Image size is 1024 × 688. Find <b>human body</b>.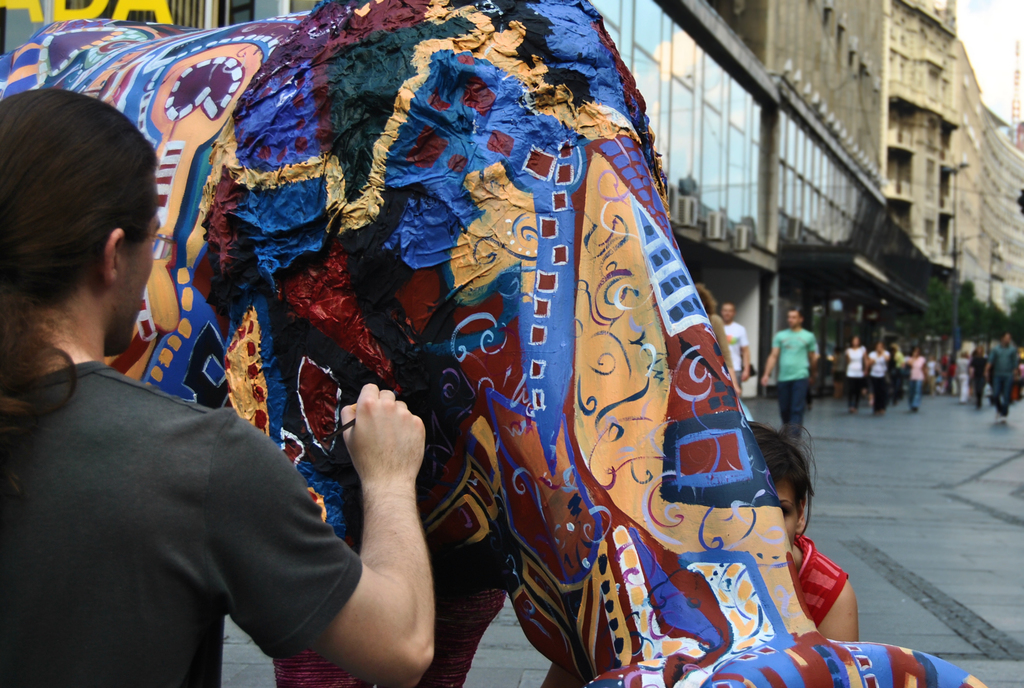
706,312,740,398.
